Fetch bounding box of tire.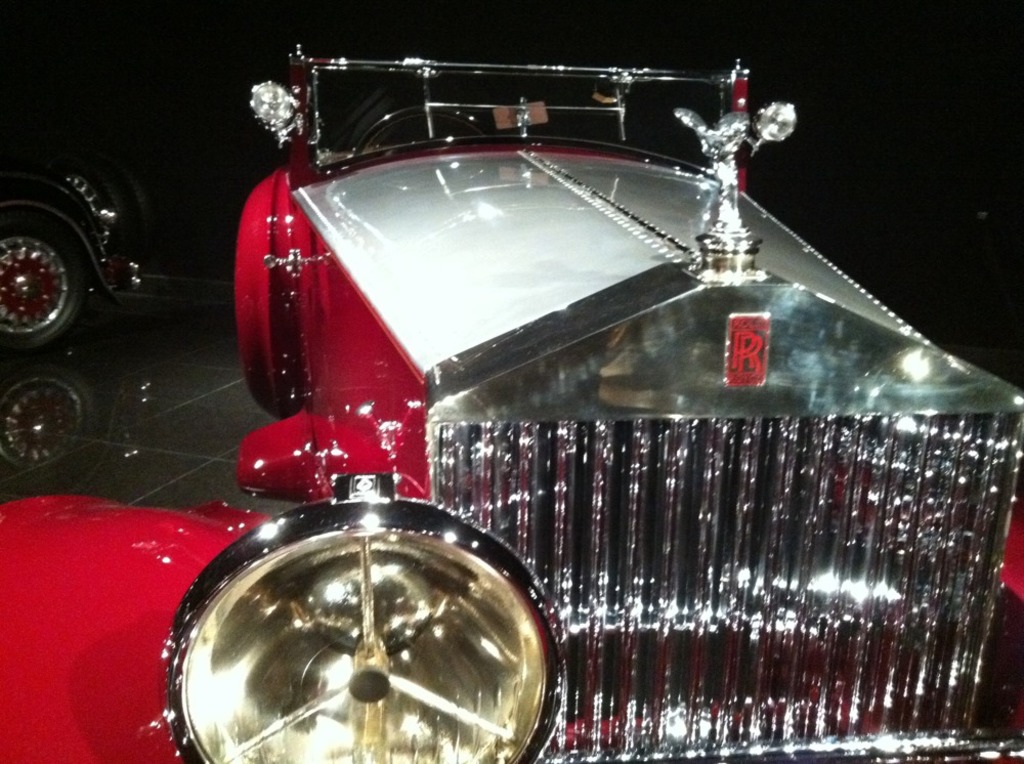
Bbox: [0, 186, 80, 340].
